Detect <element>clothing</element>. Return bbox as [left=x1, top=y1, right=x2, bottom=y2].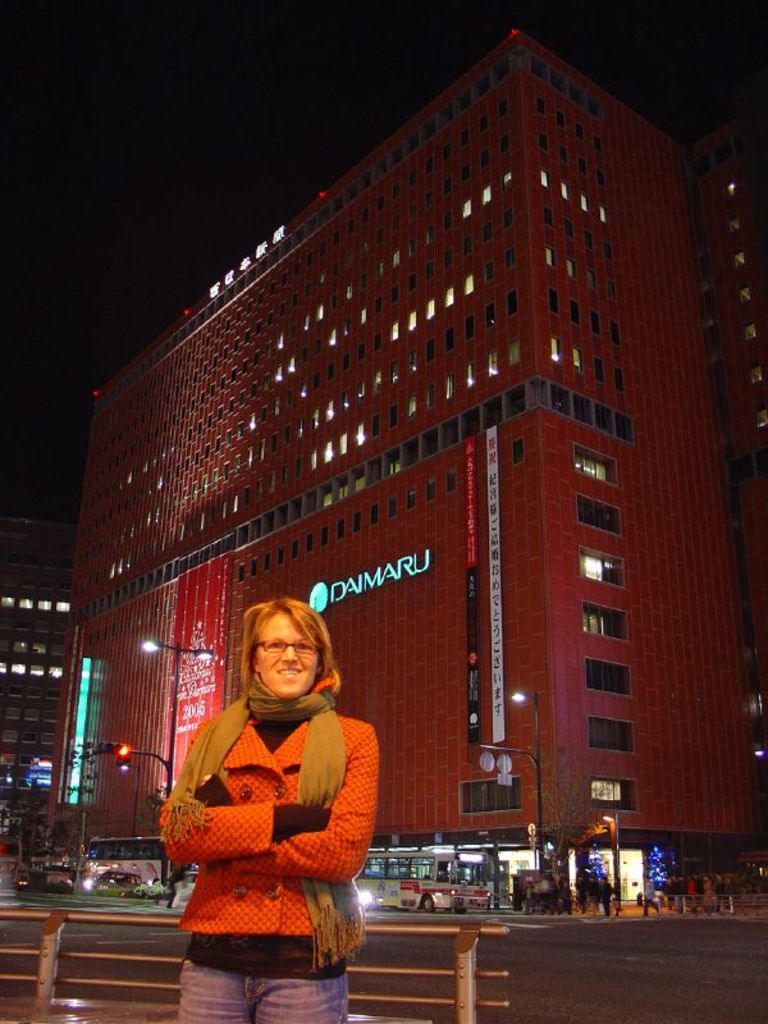
[left=155, top=709, right=379, bottom=933].
